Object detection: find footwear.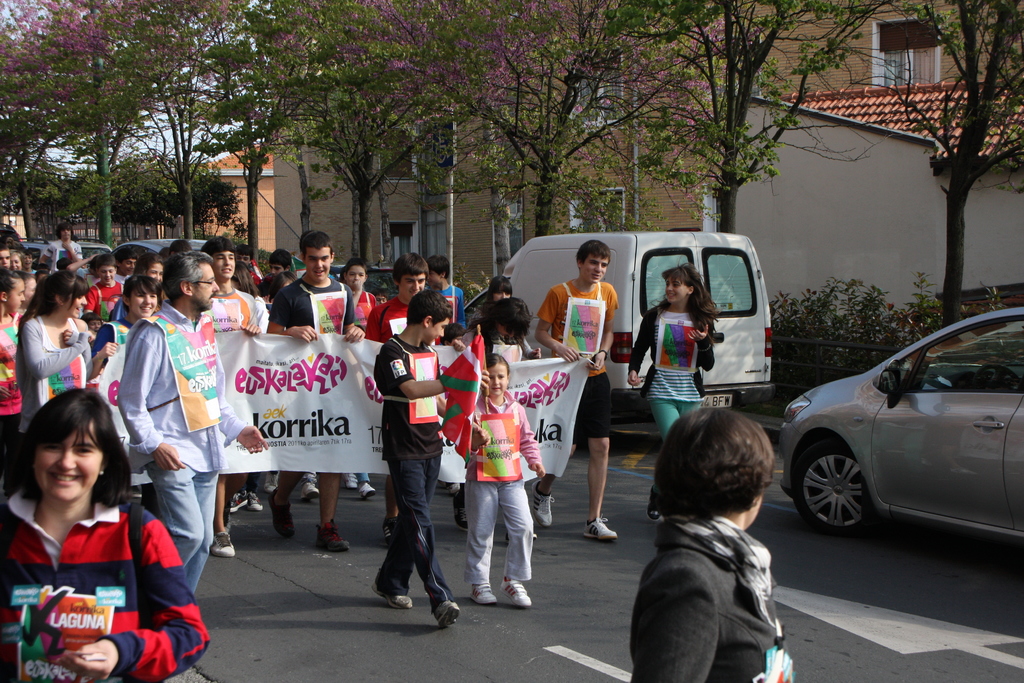
x1=477, y1=582, x2=510, y2=614.
